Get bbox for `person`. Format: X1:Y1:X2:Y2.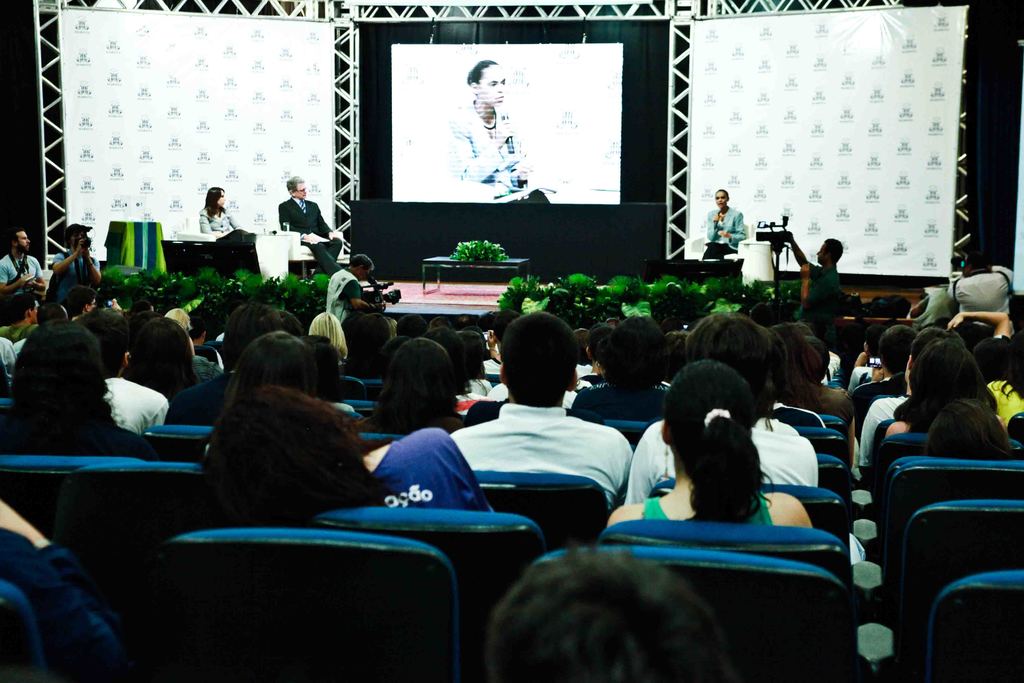
448:312:633:501.
